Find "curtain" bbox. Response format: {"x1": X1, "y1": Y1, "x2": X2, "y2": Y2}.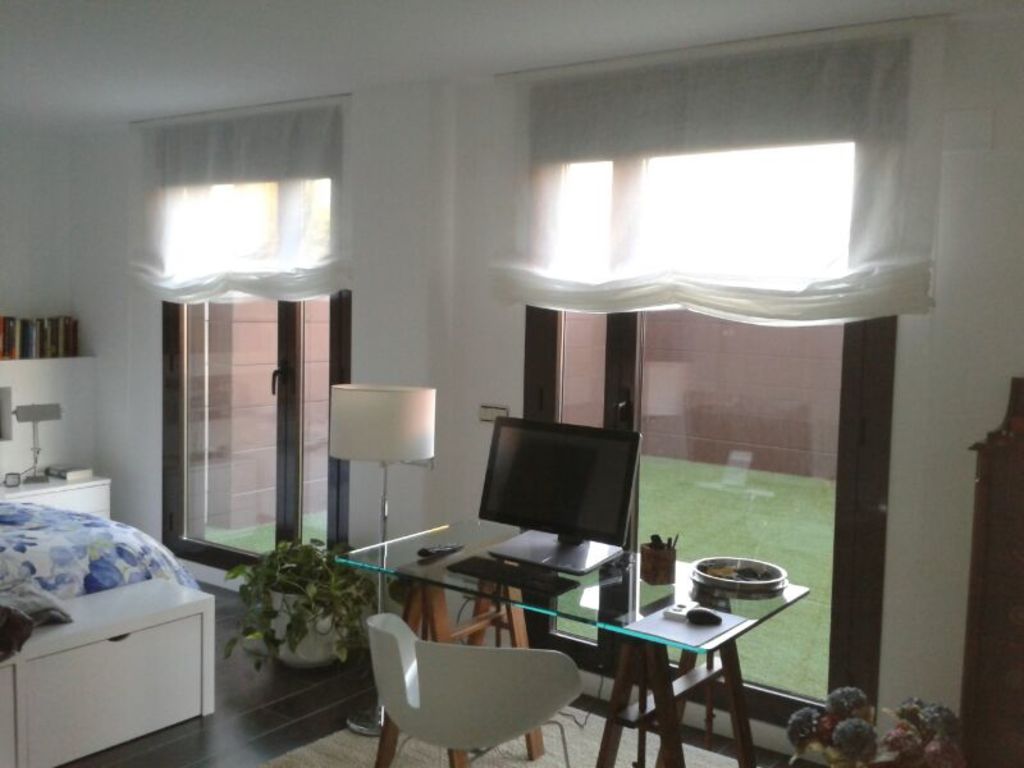
{"x1": 486, "y1": 12, "x2": 955, "y2": 316}.
